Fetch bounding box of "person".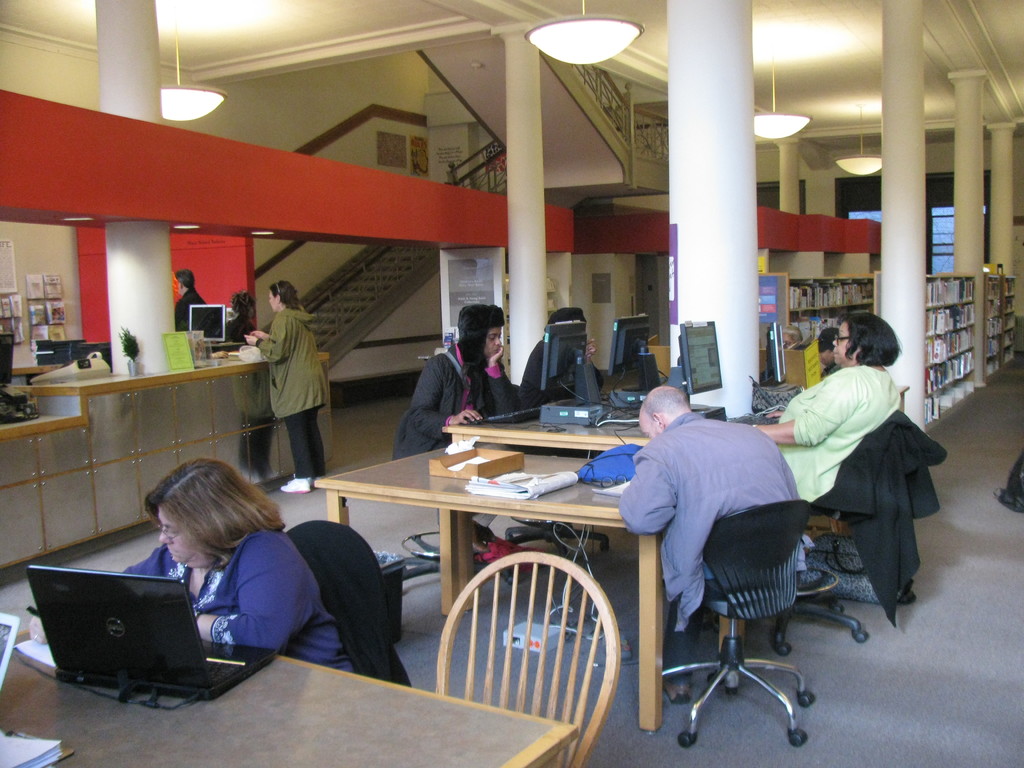
Bbox: bbox=(746, 311, 904, 507).
